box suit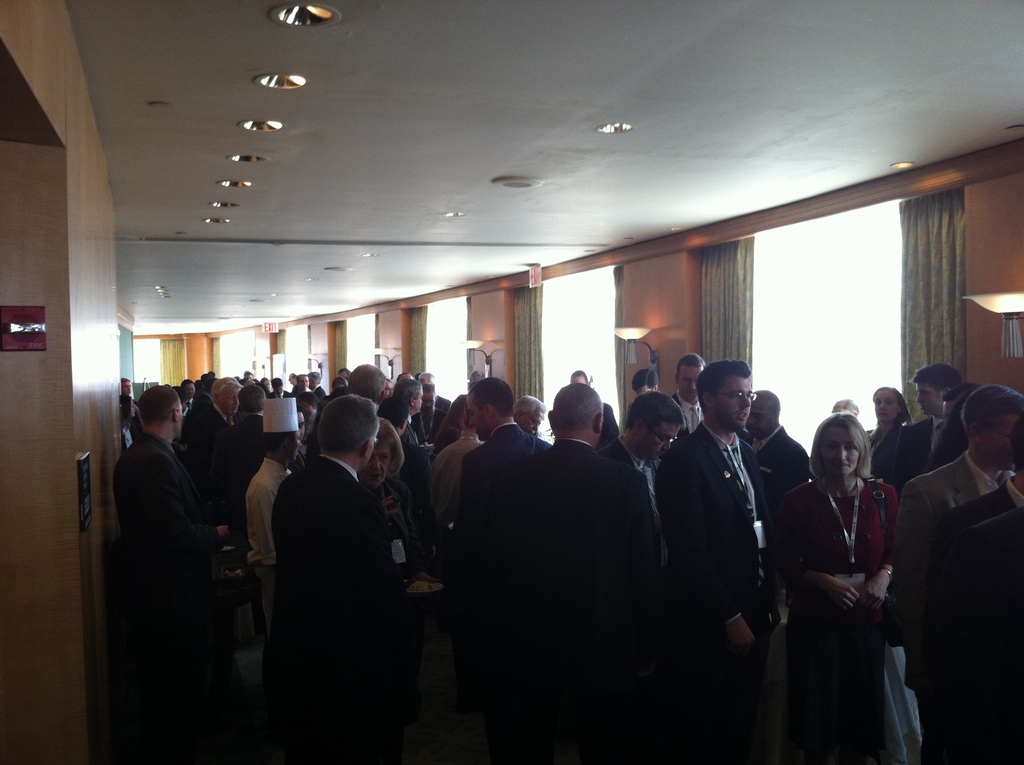
bbox(263, 451, 400, 743)
